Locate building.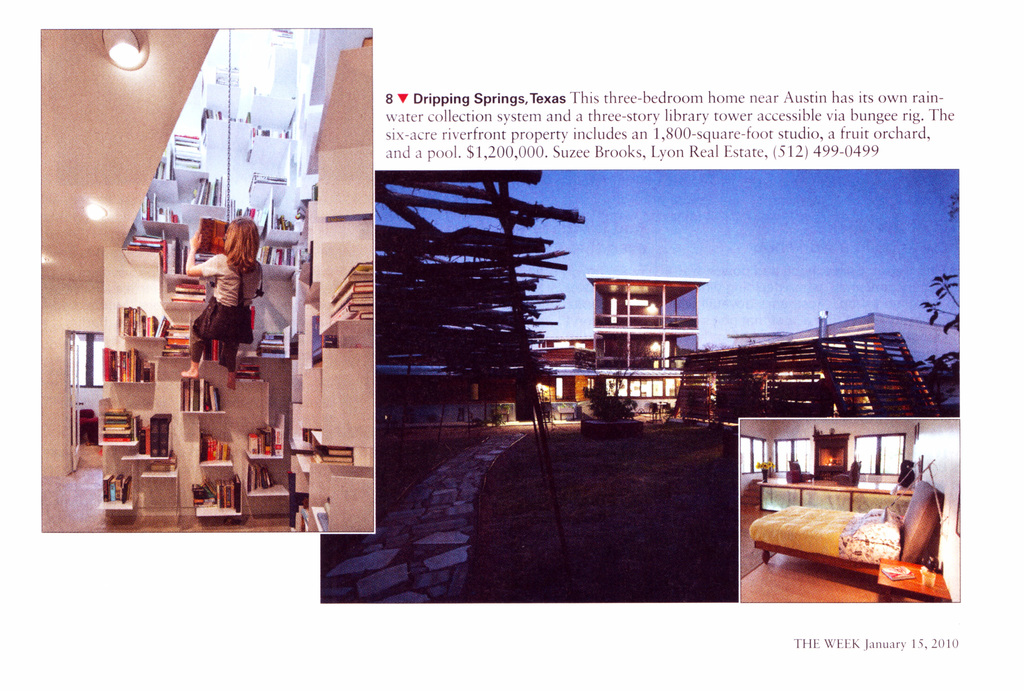
Bounding box: bbox=[42, 26, 368, 533].
